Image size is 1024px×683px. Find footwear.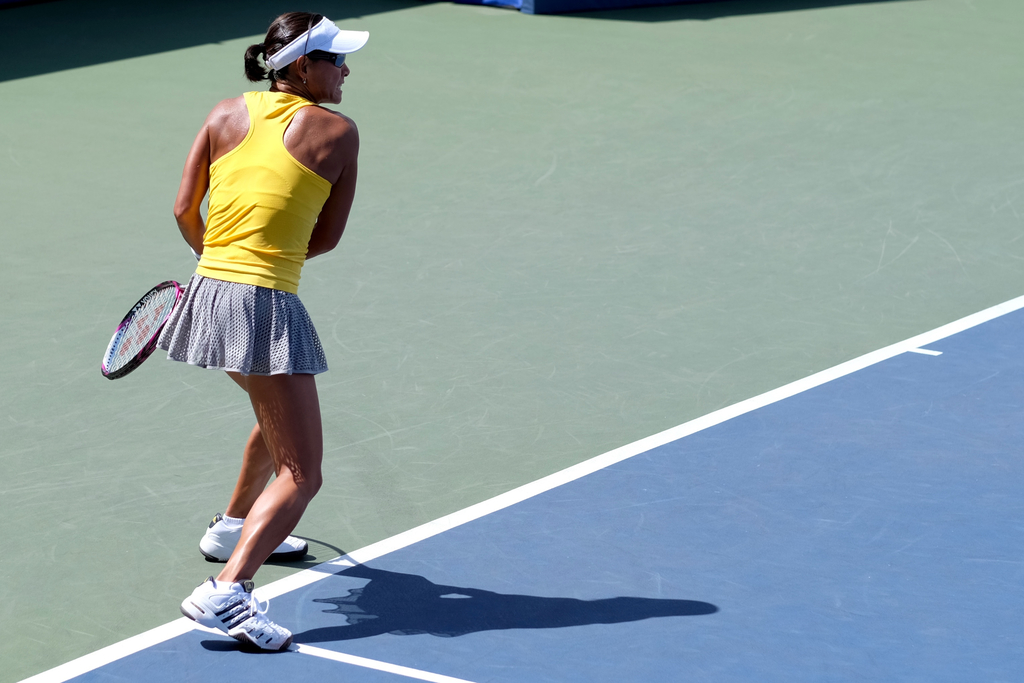
l=200, t=512, r=312, b=566.
